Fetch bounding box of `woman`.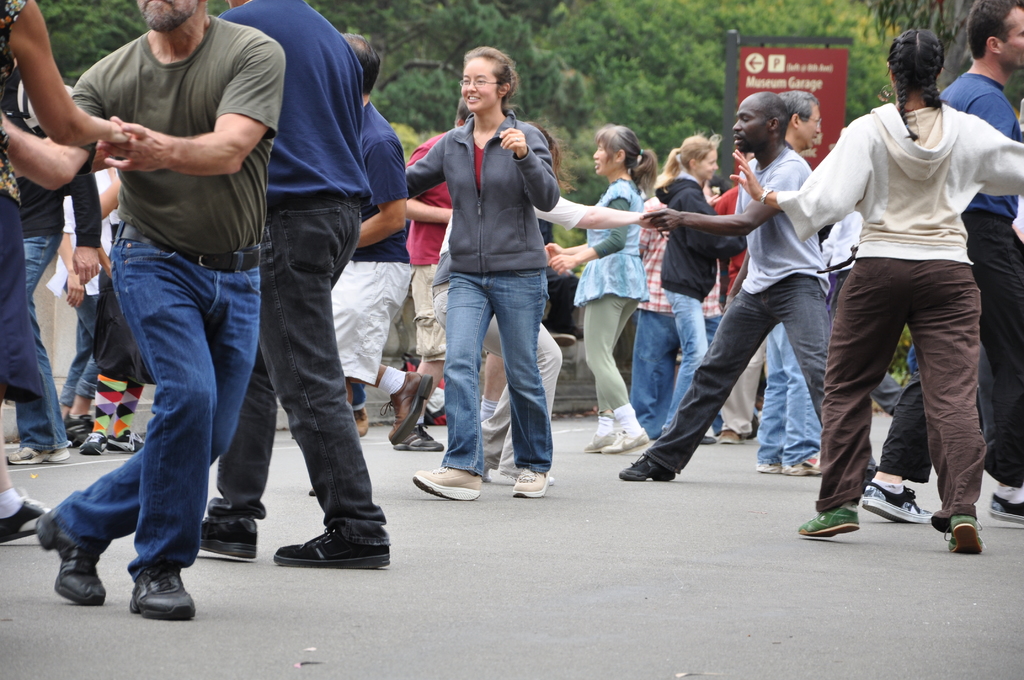
Bbox: x1=1 y1=0 x2=138 y2=546.
